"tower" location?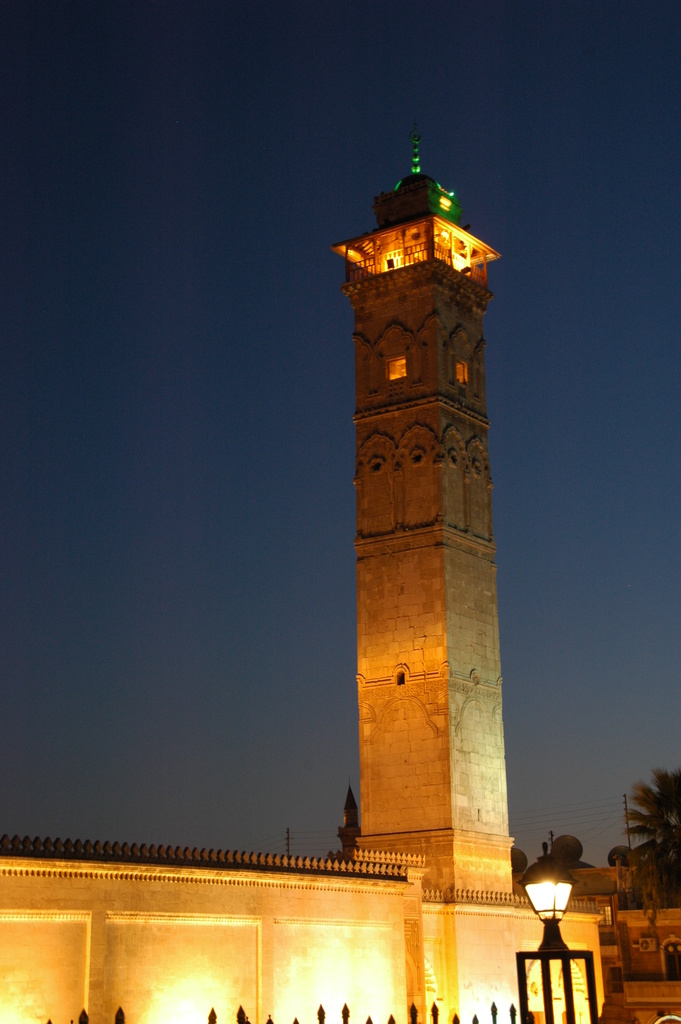
bbox=[324, 83, 525, 935]
